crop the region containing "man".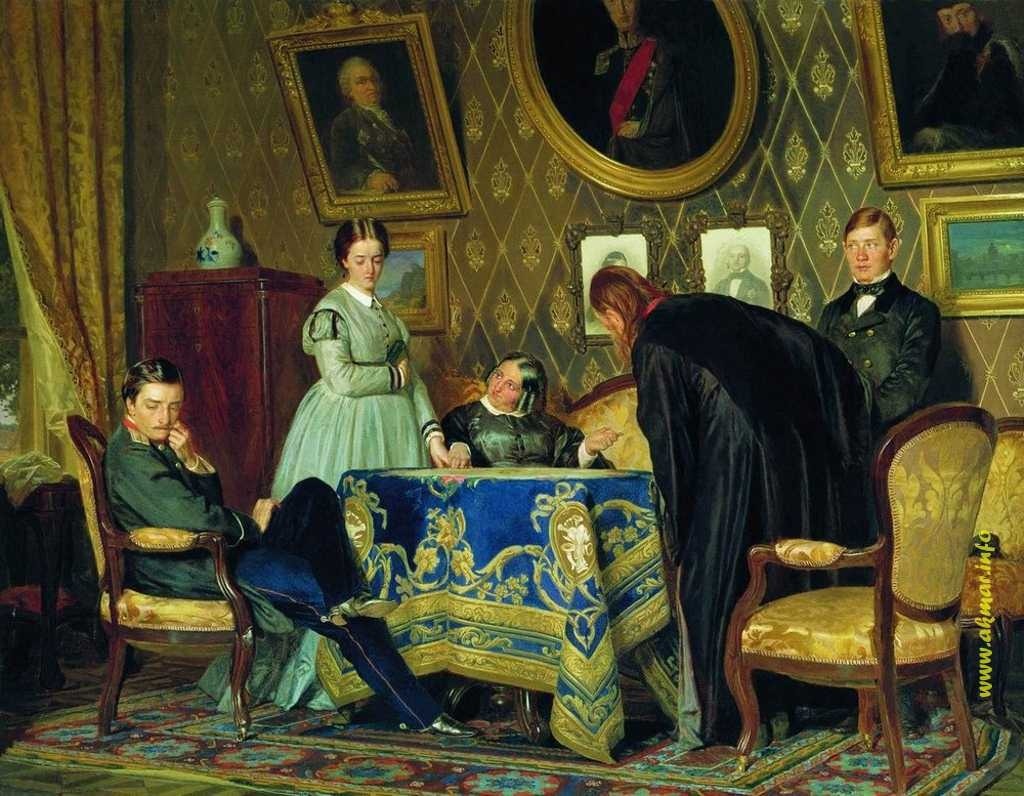
Crop region: left=711, top=241, right=769, bottom=309.
